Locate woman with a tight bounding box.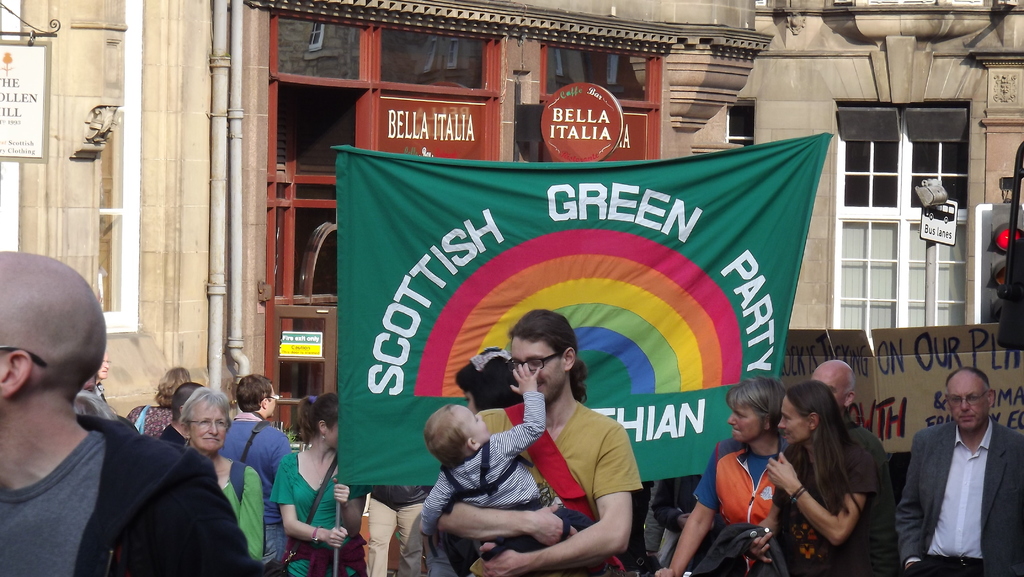
pyautogui.locateOnScreen(775, 366, 898, 576).
